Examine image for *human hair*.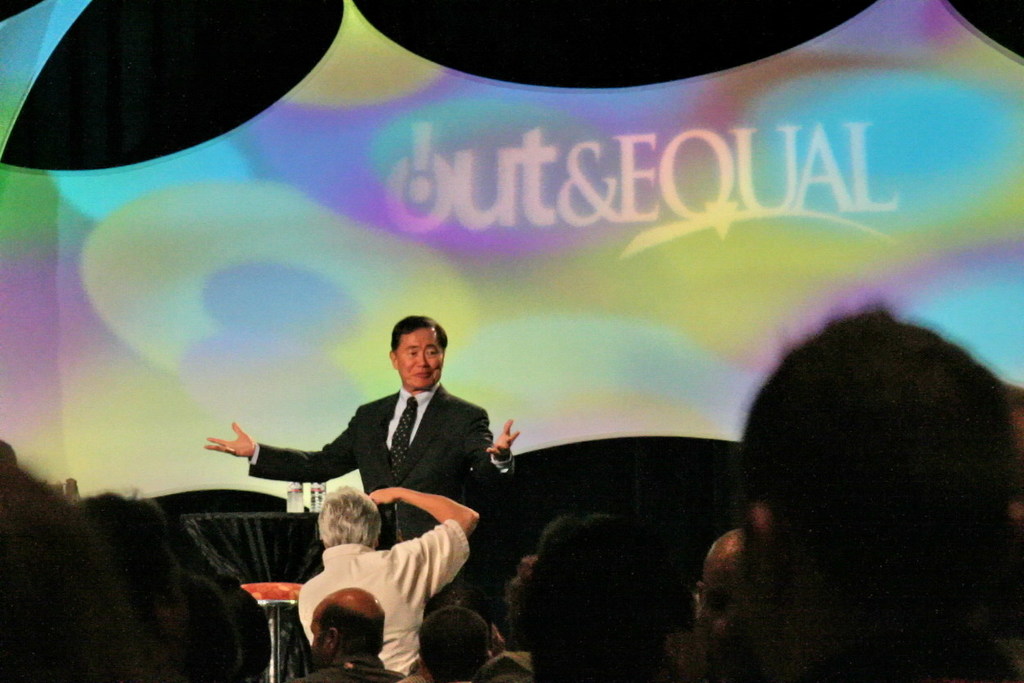
Examination result: (left=697, top=295, right=1014, bottom=644).
